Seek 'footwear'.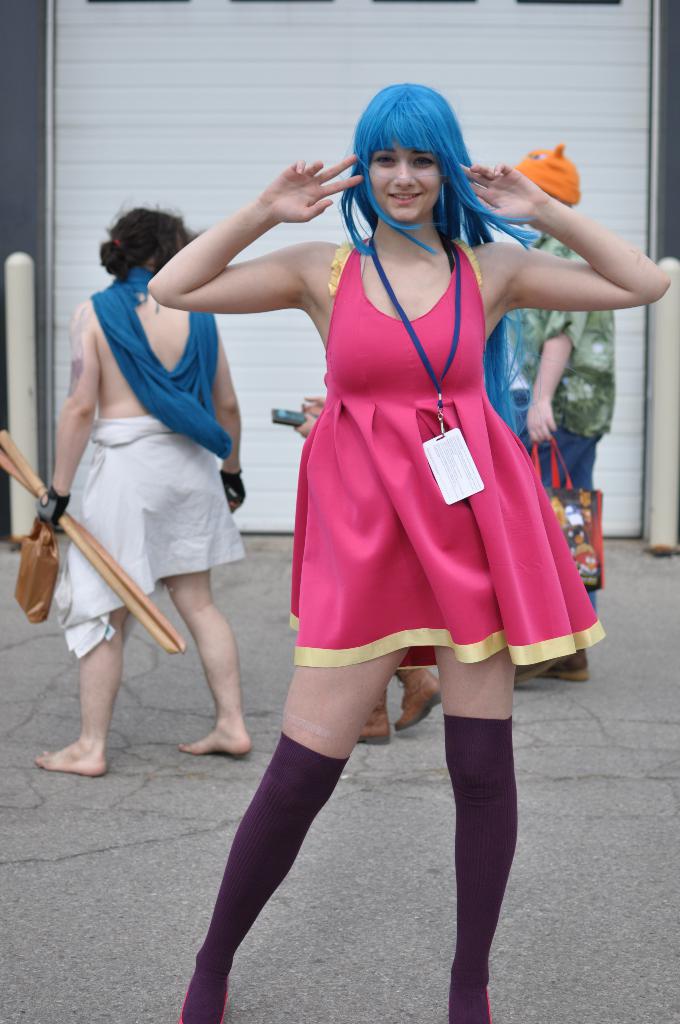
389, 665, 447, 730.
